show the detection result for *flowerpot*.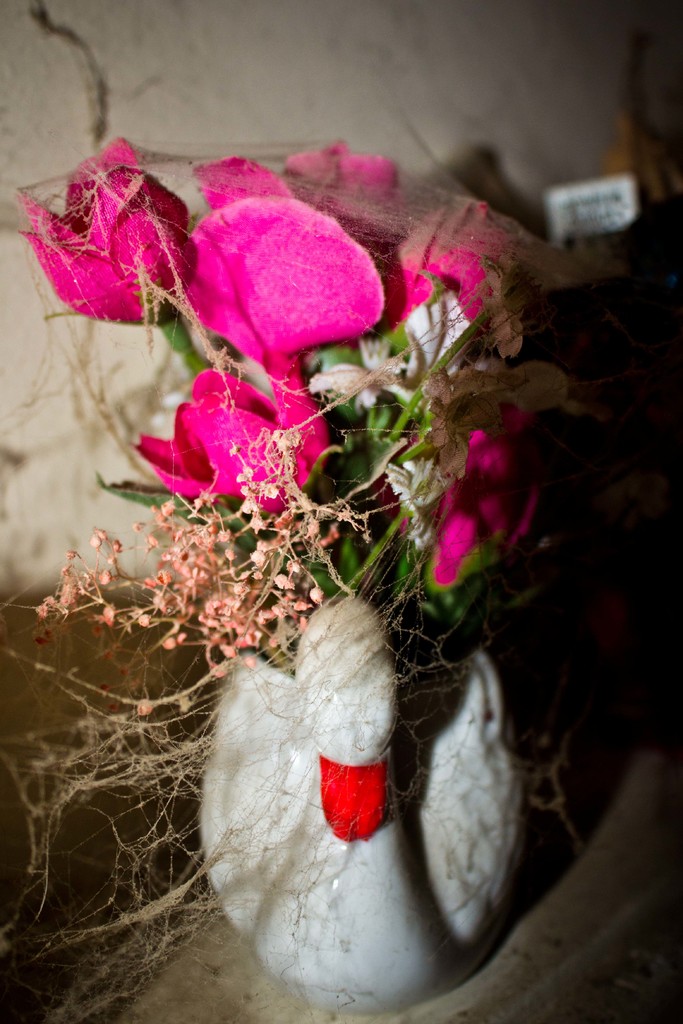
left=199, top=589, right=524, bottom=1014.
